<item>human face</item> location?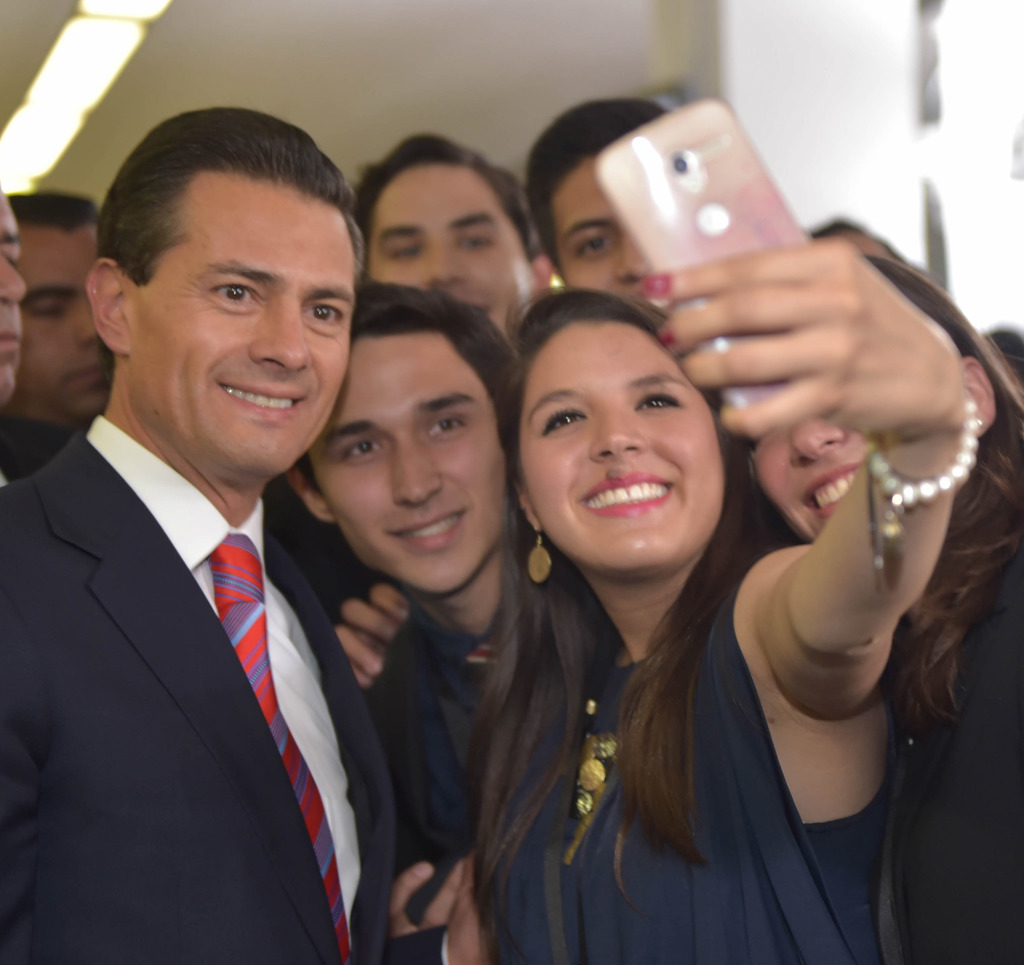
<box>125,171,359,475</box>
